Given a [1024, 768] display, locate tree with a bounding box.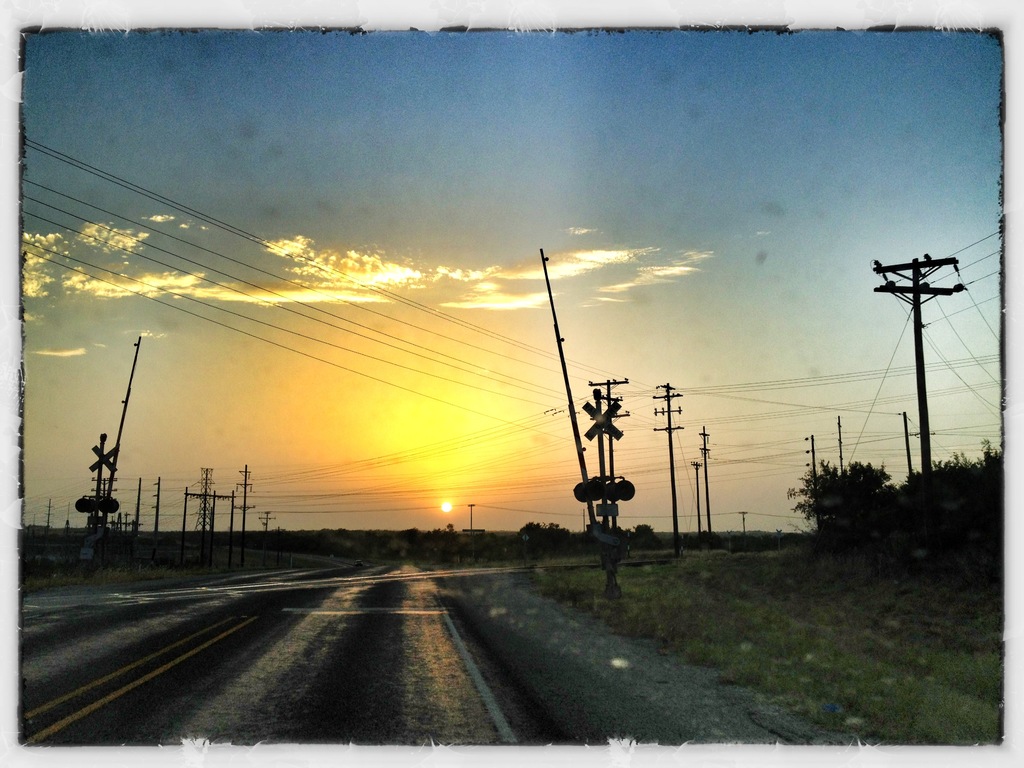
Located: 630 523 661 548.
